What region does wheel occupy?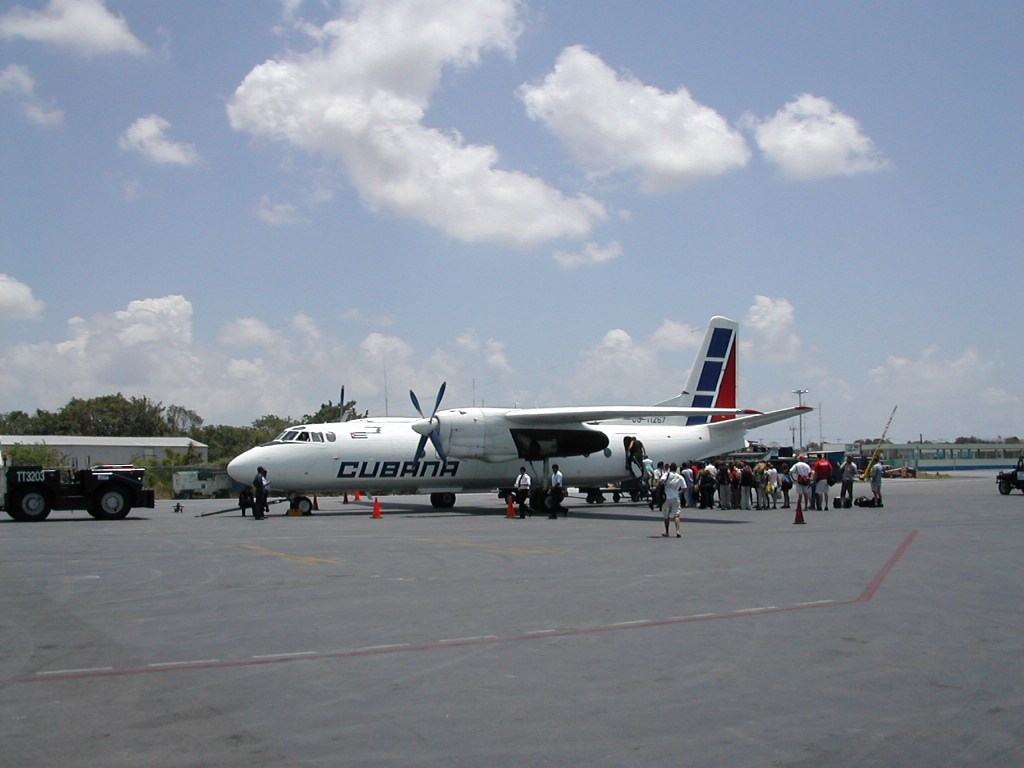
box=[438, 491, 455, 506].
